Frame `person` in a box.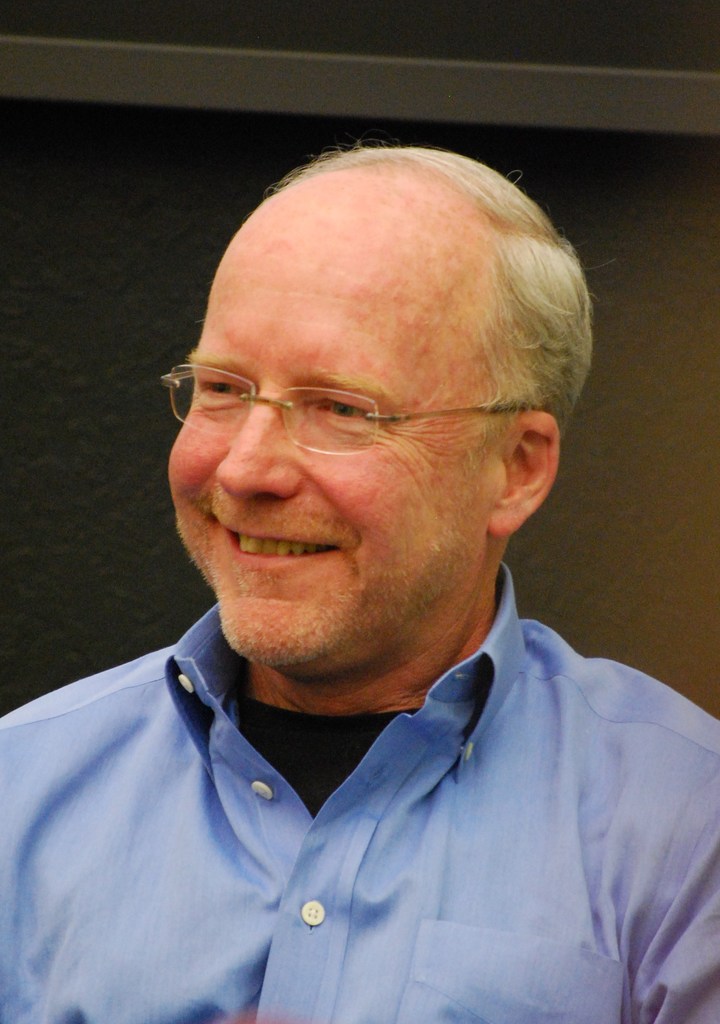
[x1=0, y1=96, x2=719, y2=1023].
